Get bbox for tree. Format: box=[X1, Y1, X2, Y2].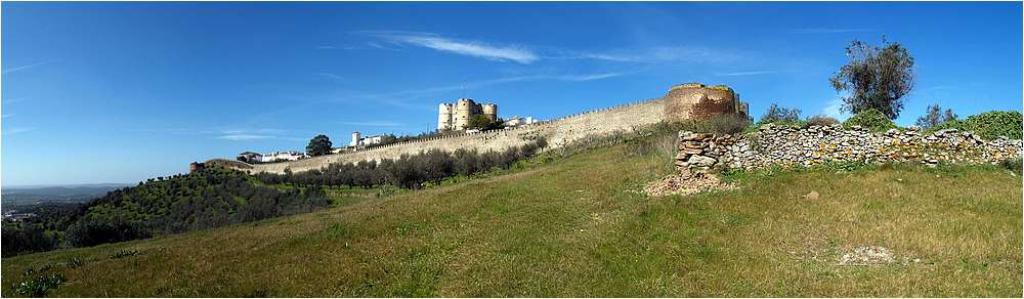
box=[466, 115, 505, 135].
